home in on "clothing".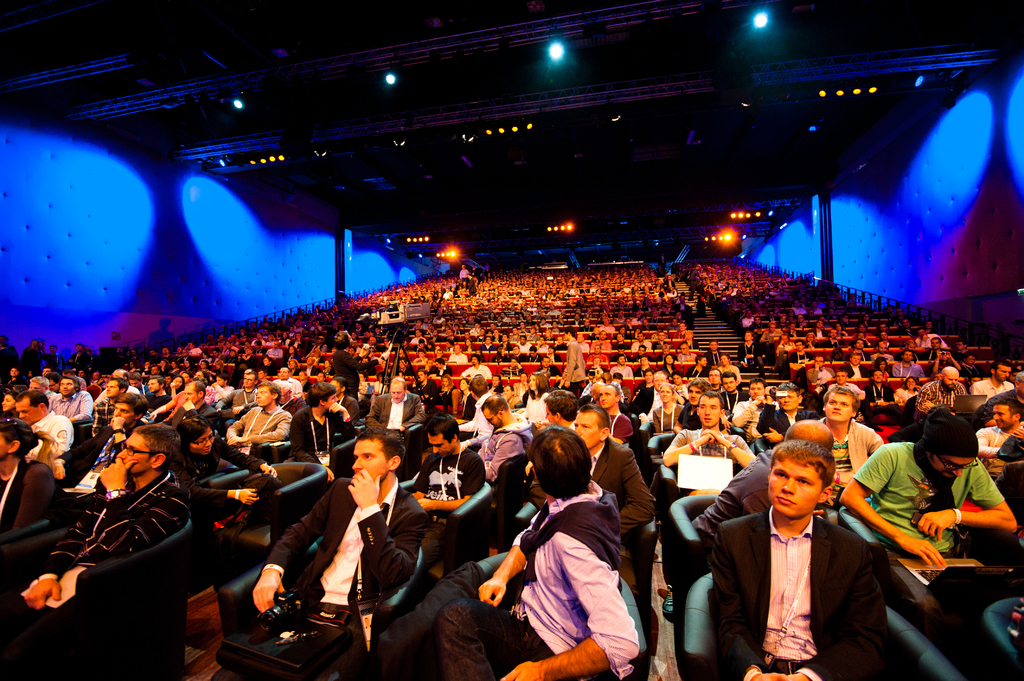
Homed in at <region>53, 424, 142, 491</region>.
